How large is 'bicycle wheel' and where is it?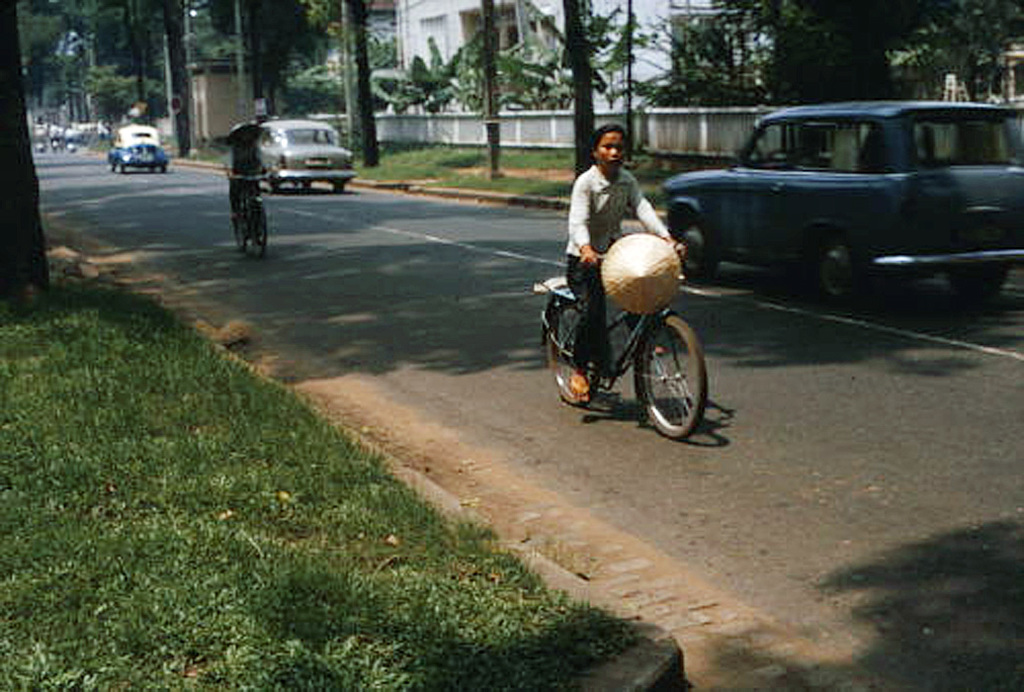
Bounding box: locate(249, 205, 269, 261).
